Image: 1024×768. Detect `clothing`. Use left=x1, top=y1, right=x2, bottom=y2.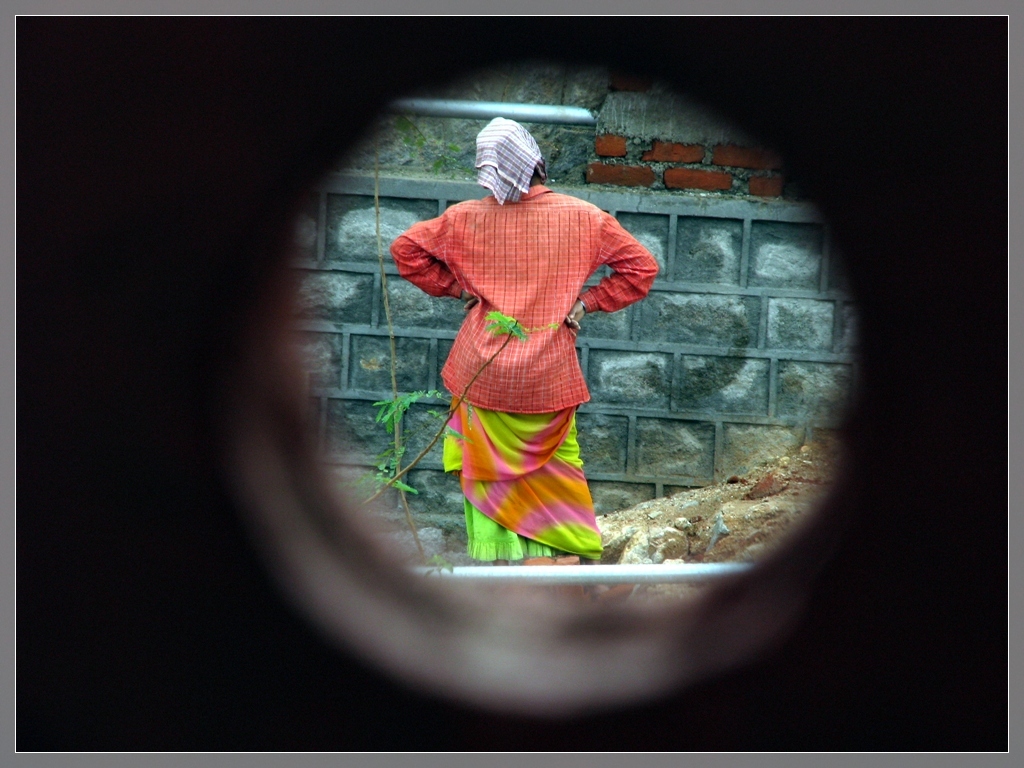
left=388, top=160, right=639, bottom=511.
